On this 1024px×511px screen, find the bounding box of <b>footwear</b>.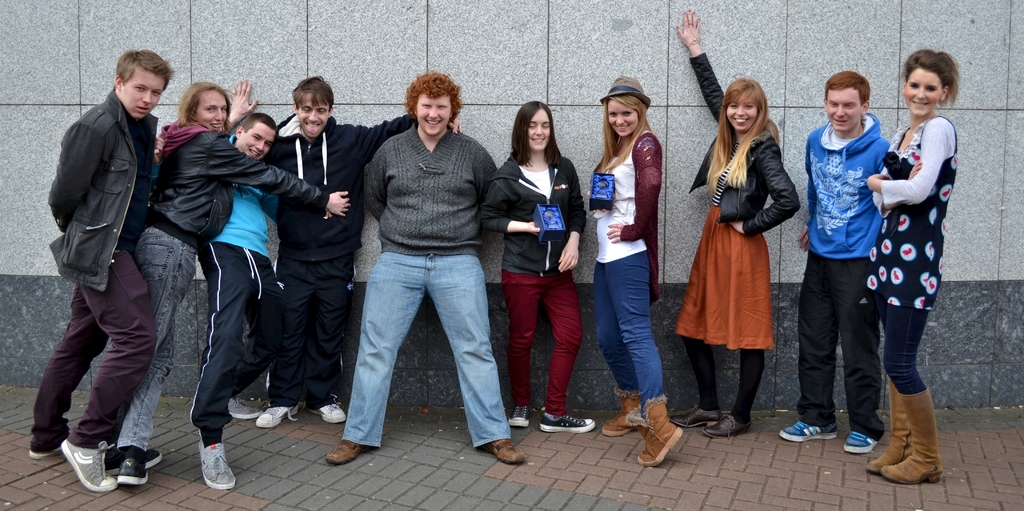
Bounding box: (left=234, top=400, right=263, bottom=421).
